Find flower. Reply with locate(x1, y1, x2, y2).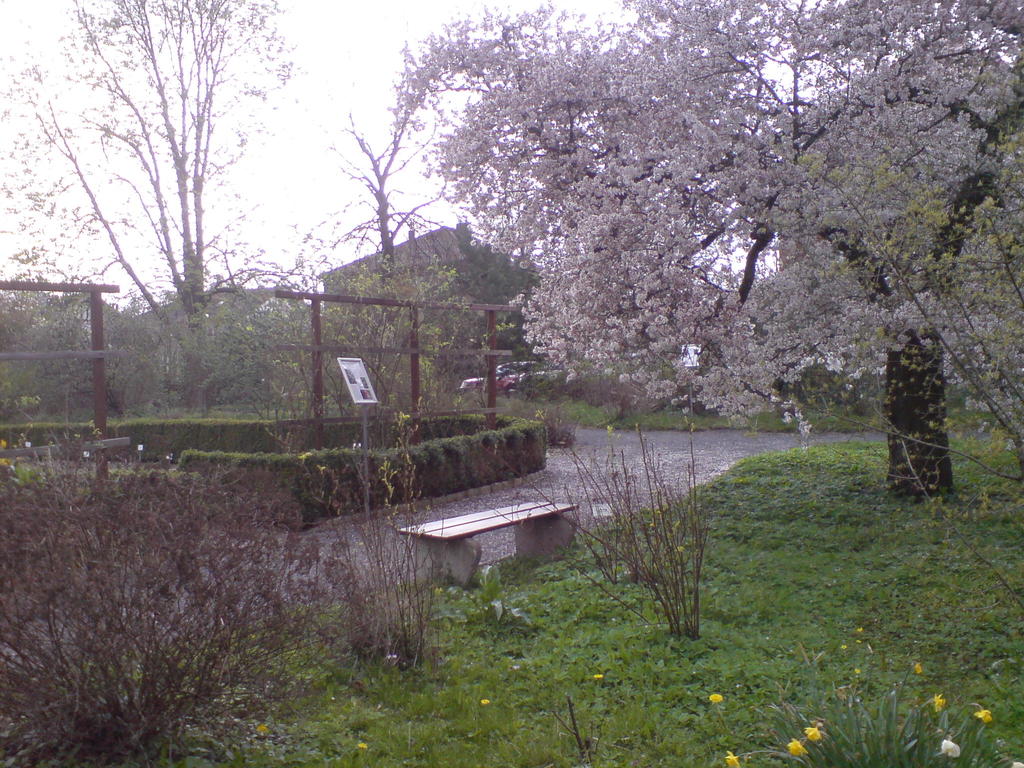
locate(355, 741, 366, 748).
